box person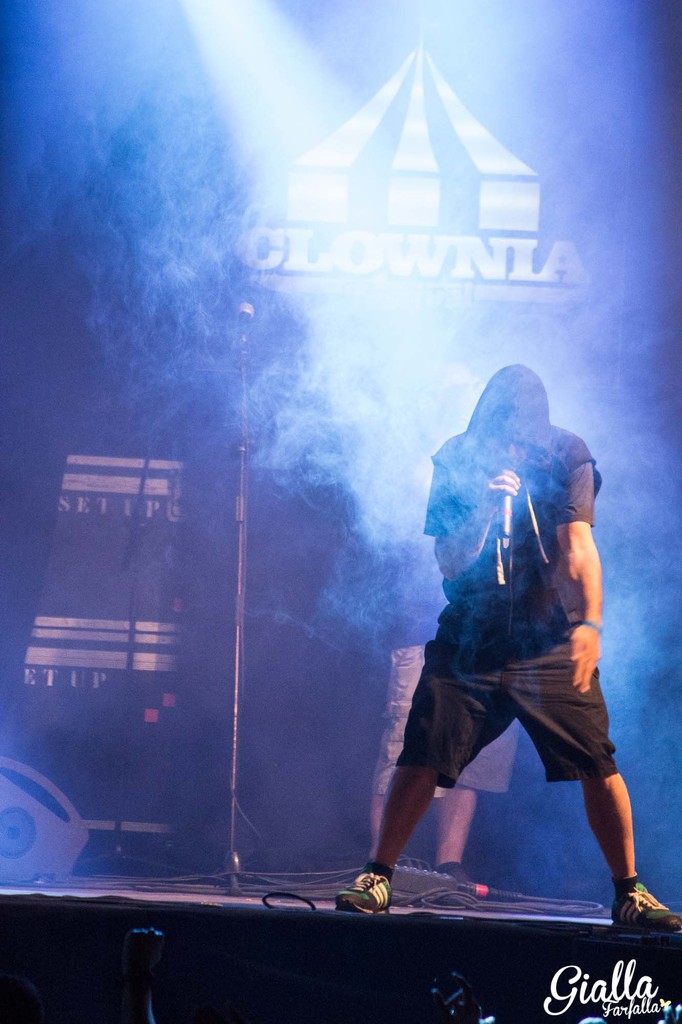
region(367, 355, 521, 897)
